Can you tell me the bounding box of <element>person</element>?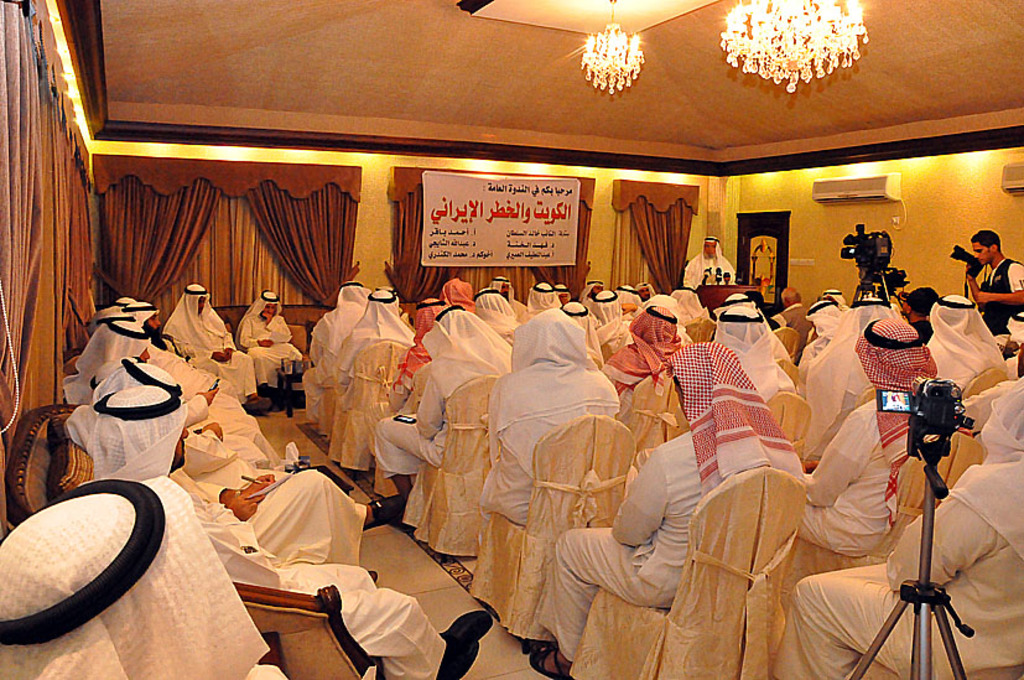
detection(530, 337, 802, 679).
